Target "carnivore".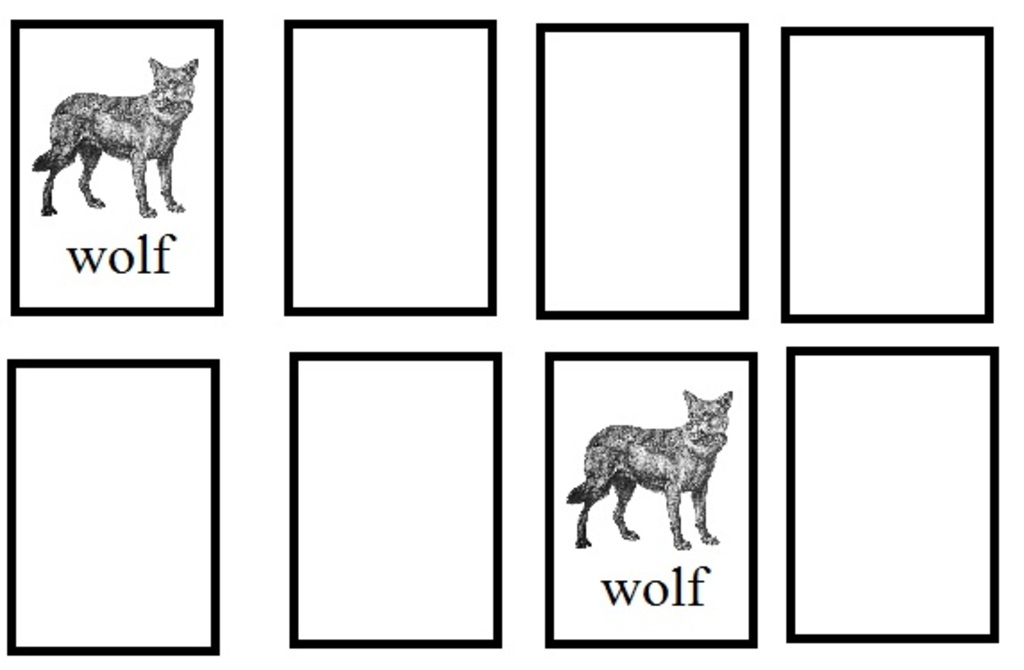
Target region: left=565, top=393, right=734, bottom=547.
